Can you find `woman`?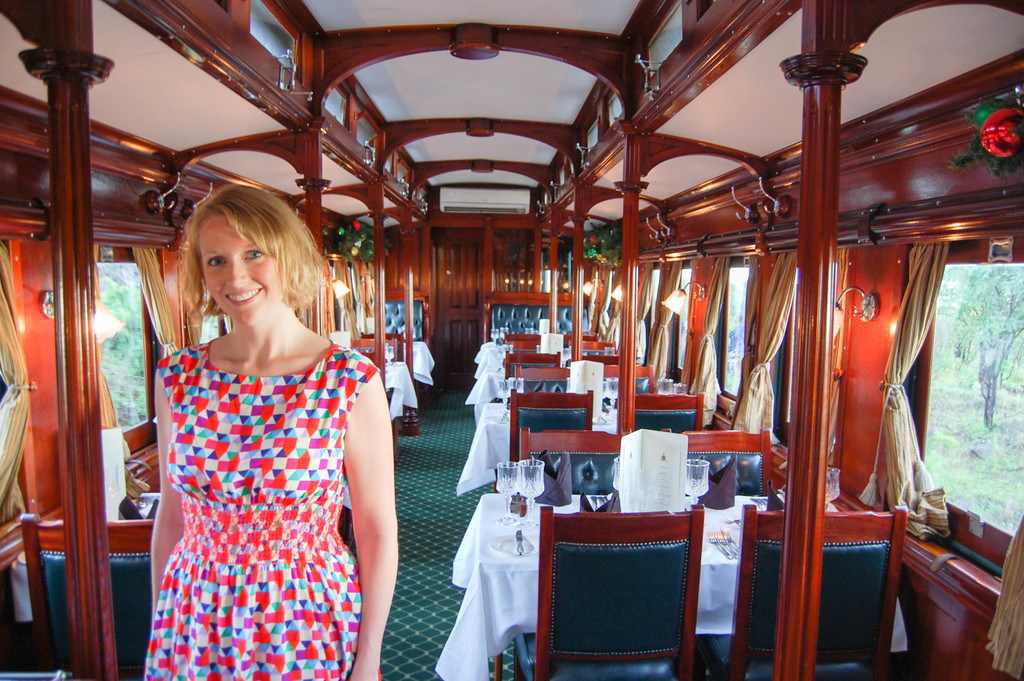
Yes, bounding box: (118,151,396,680).
